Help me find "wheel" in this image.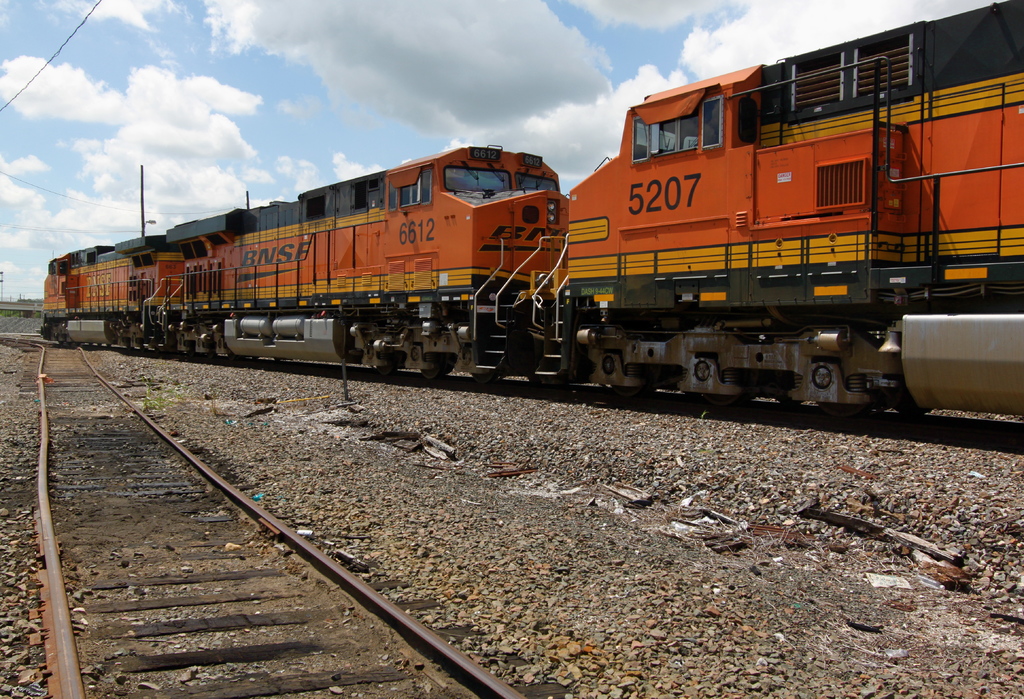
Found it: locate(420, 352, 447, 381).
